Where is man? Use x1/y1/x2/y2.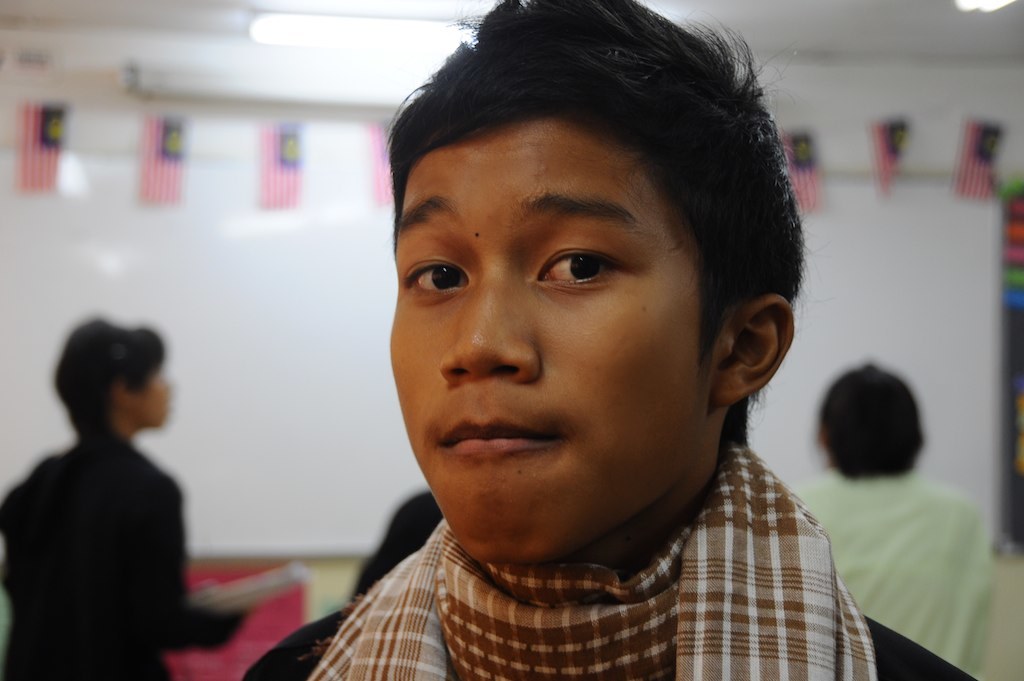
237/0/976/680.
